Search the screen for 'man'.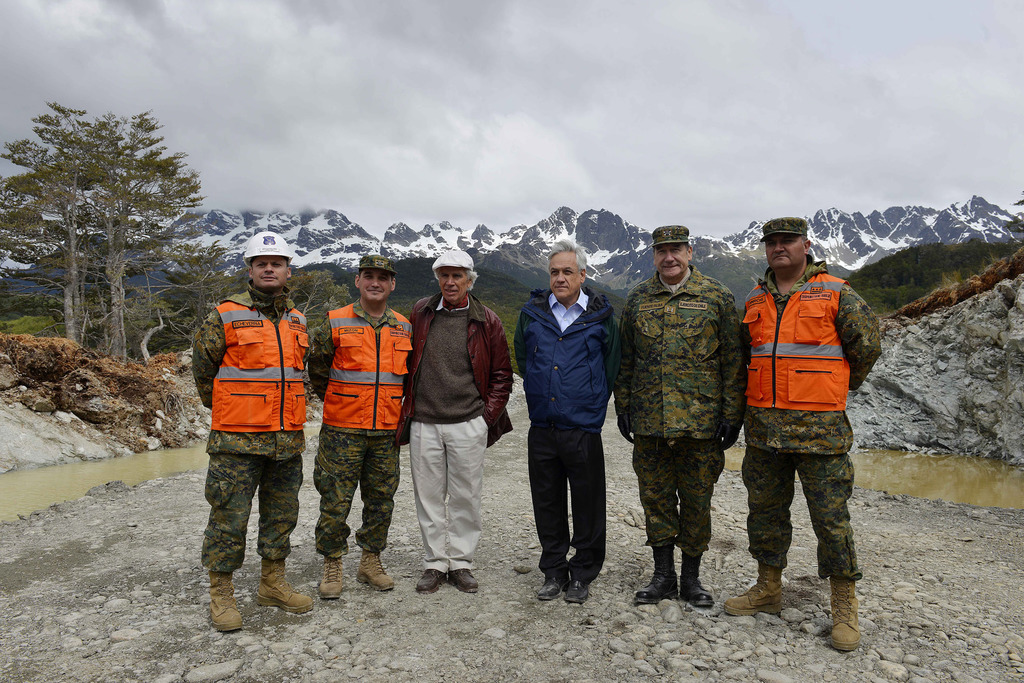
Found at box=[199, 230, 312, 636].
